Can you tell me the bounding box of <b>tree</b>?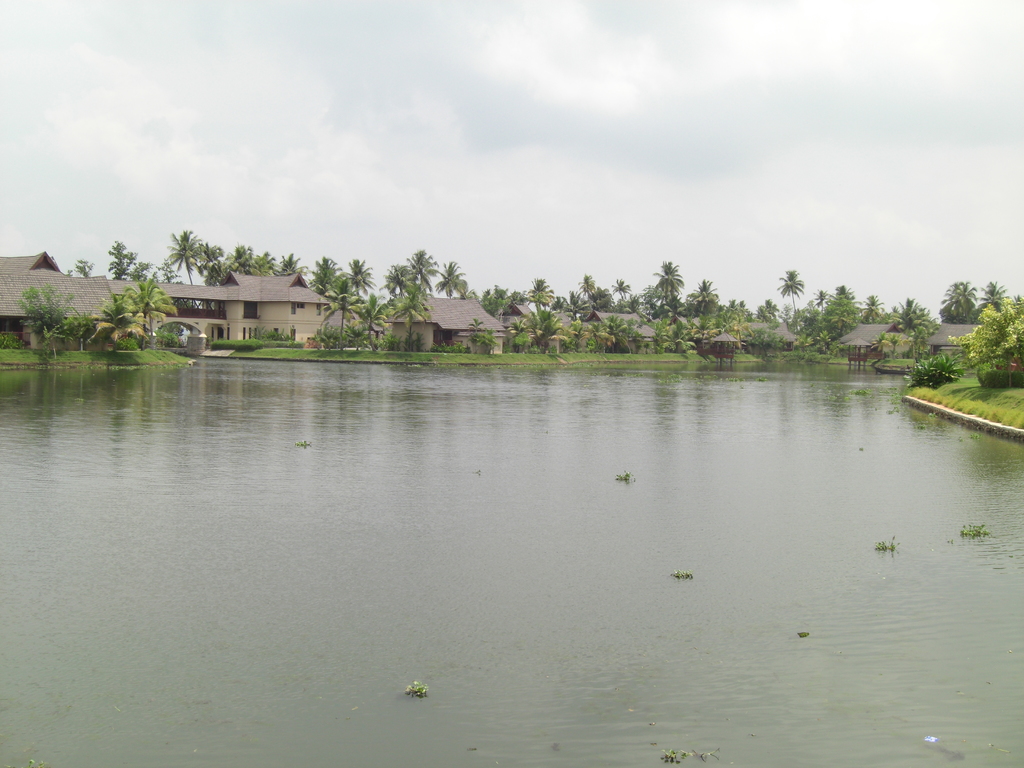
Rect(319, 282, 364, 360).
